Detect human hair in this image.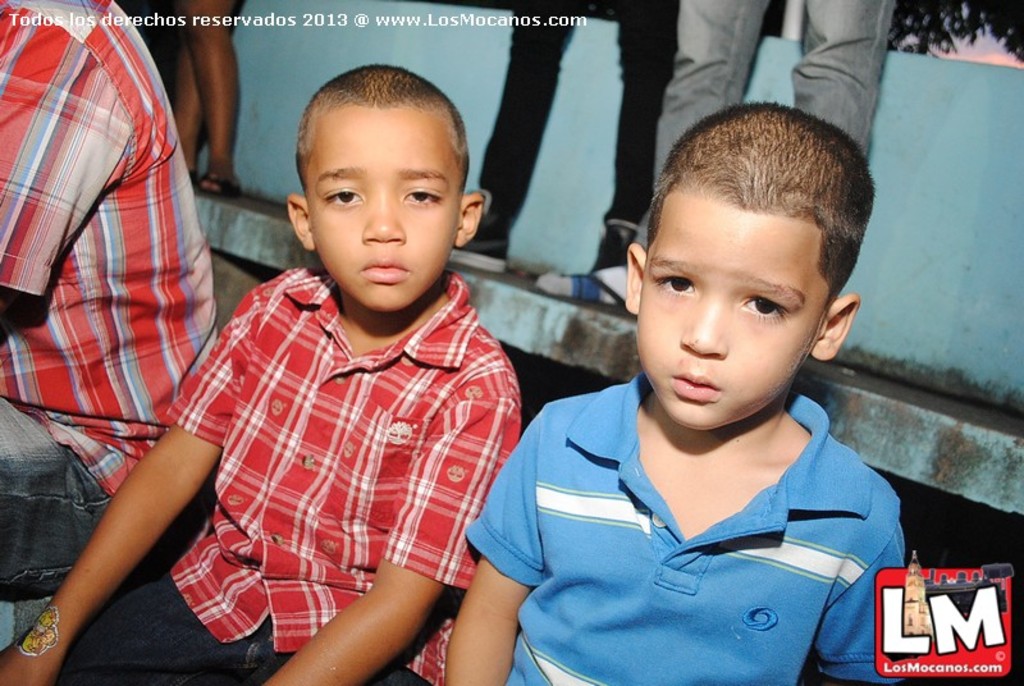
Detection: [x1=640, y1=101, x2=877, y2=321].
